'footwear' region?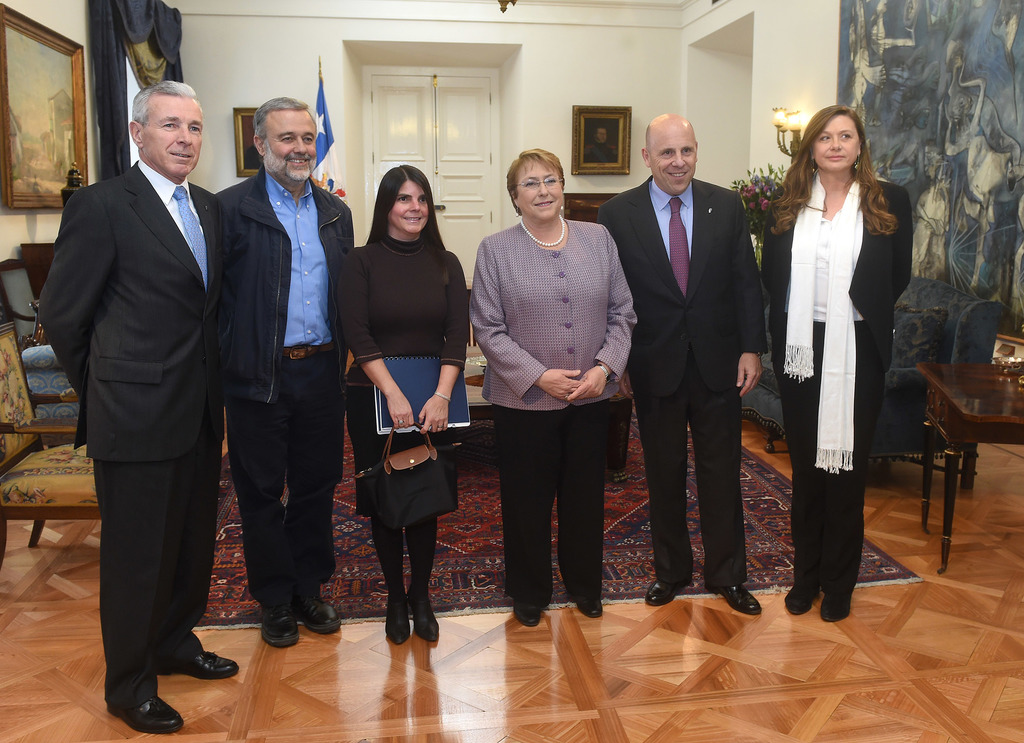
(left=381, top=602, right=410, bottom=647)
